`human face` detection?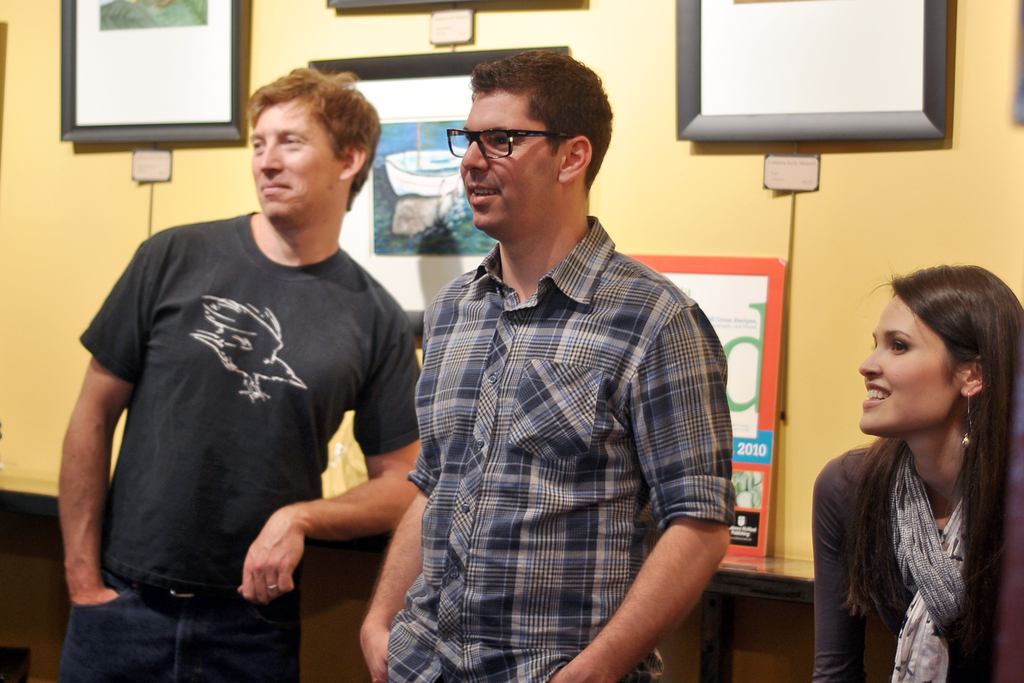
bbox=[859, 291, 961, 433]
